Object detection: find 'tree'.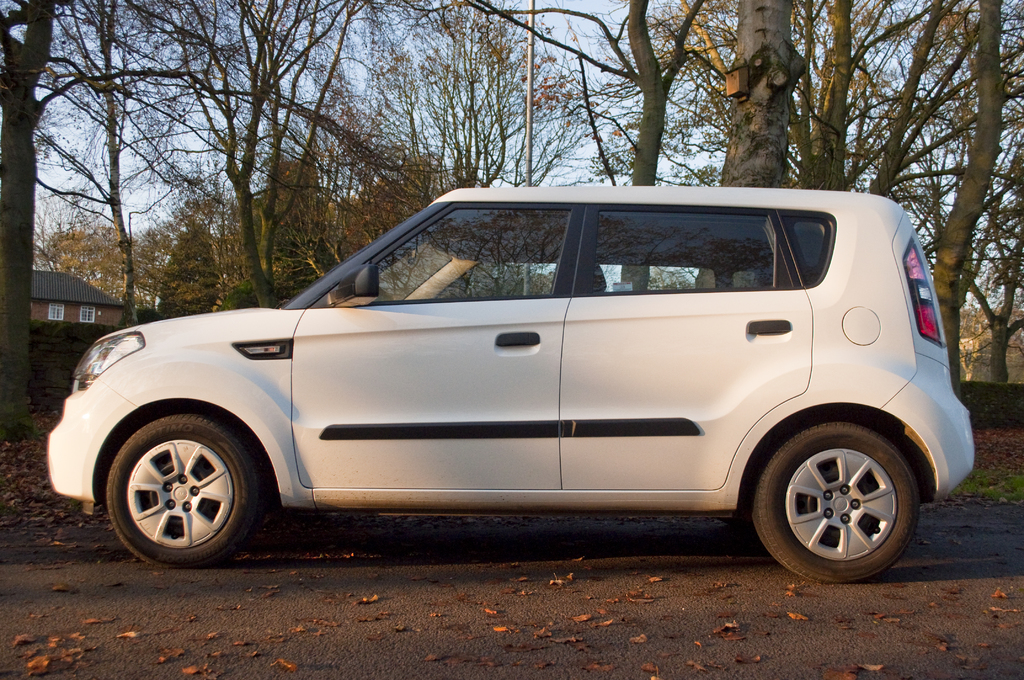
{"left": 925, "top": 0, "right": 1023, "bottom": 409}.
